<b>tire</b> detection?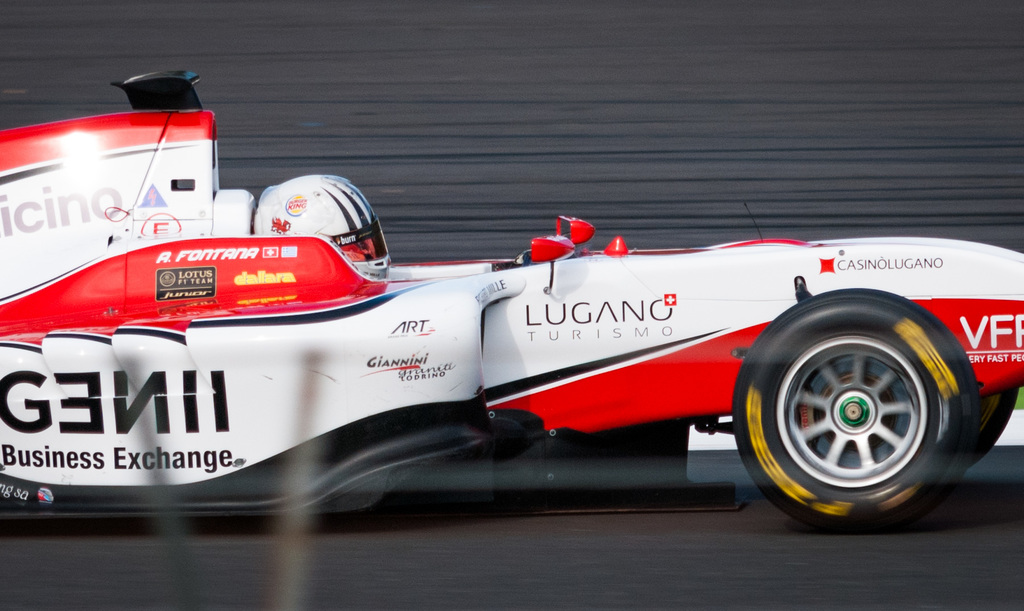
960 384 1016 481
